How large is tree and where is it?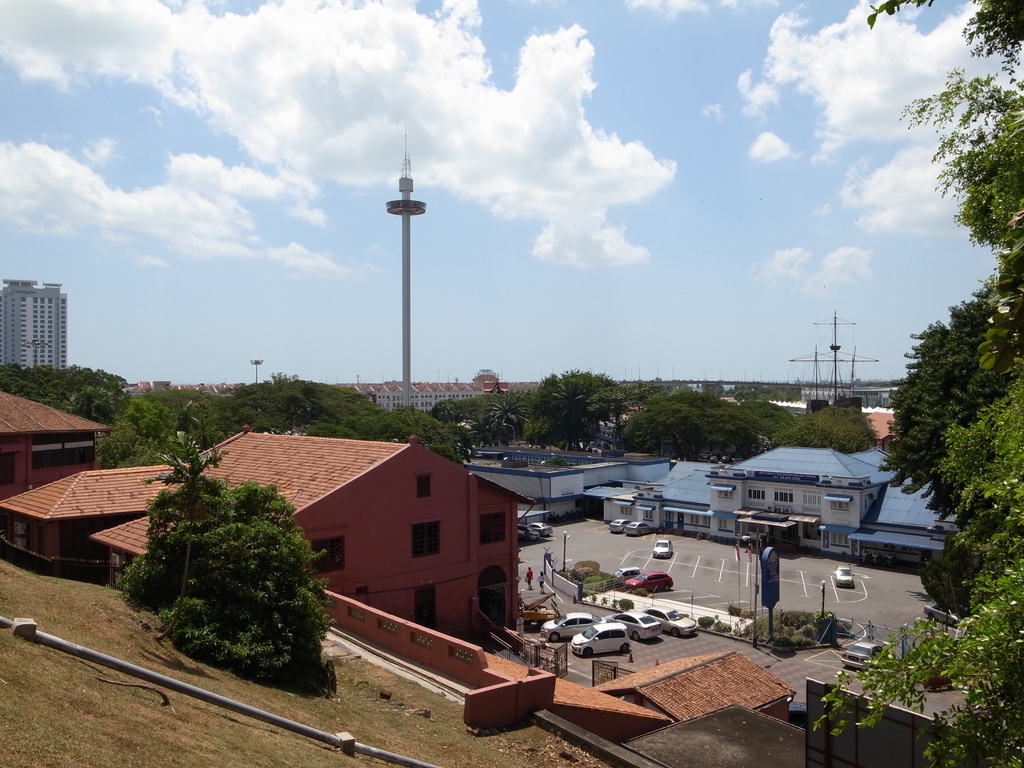
Bounding box: (left=944, top=98, right=1023, bottom=255).
